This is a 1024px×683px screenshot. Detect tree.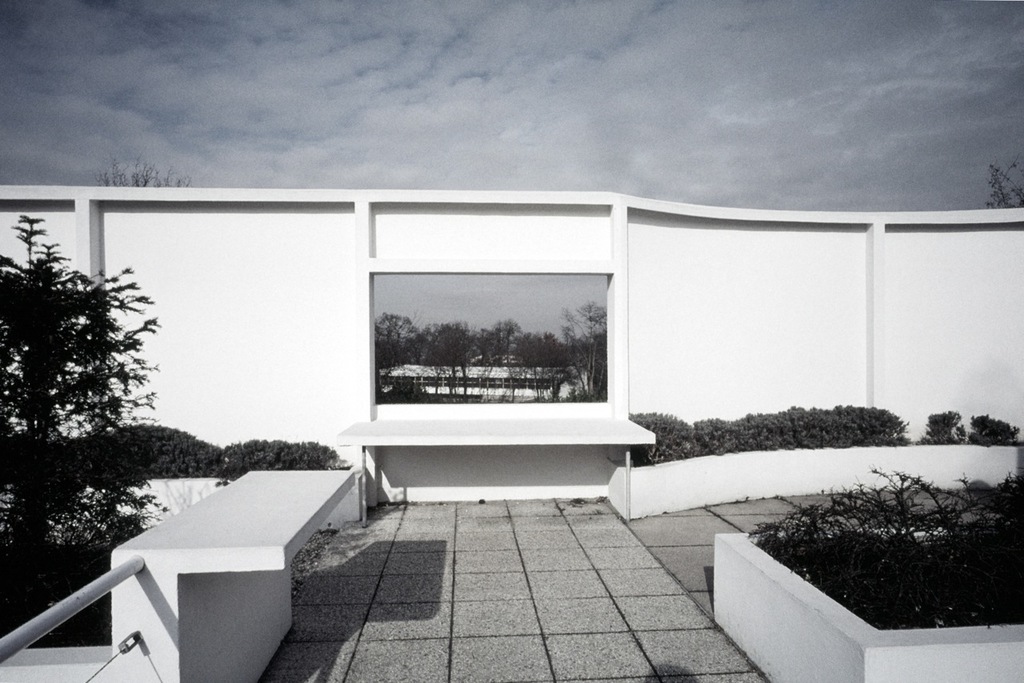
[x1=94, y1=155, x2=193, y2=187].
